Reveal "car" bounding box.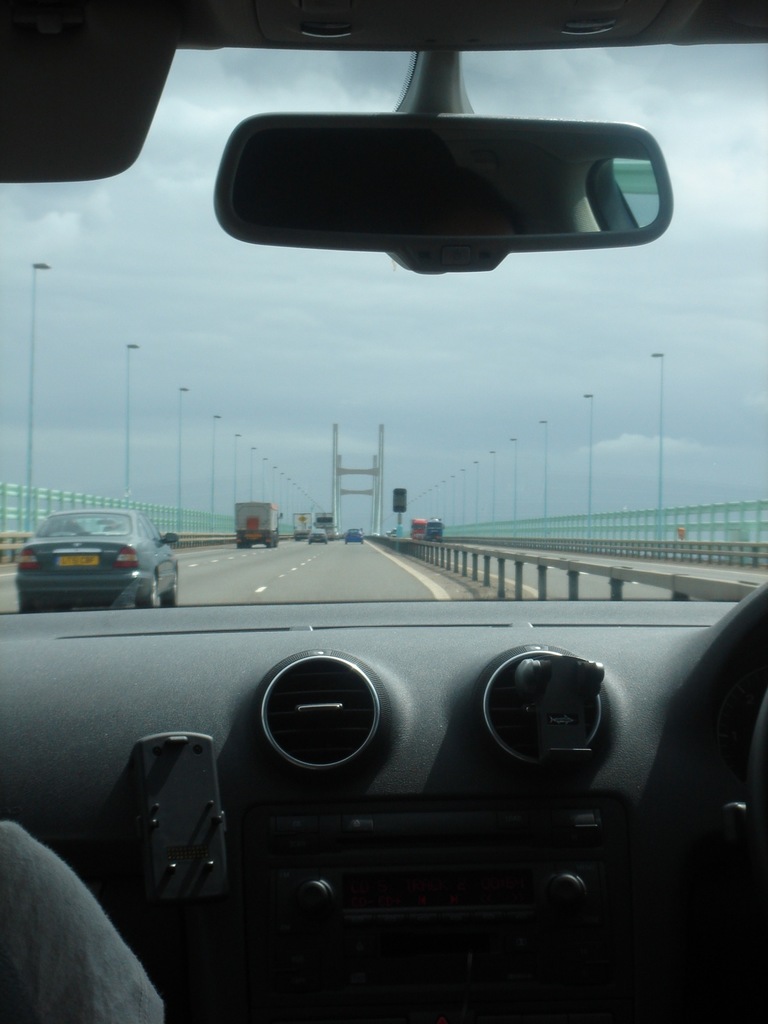
Revealed: 10, 499, 195, 618.
